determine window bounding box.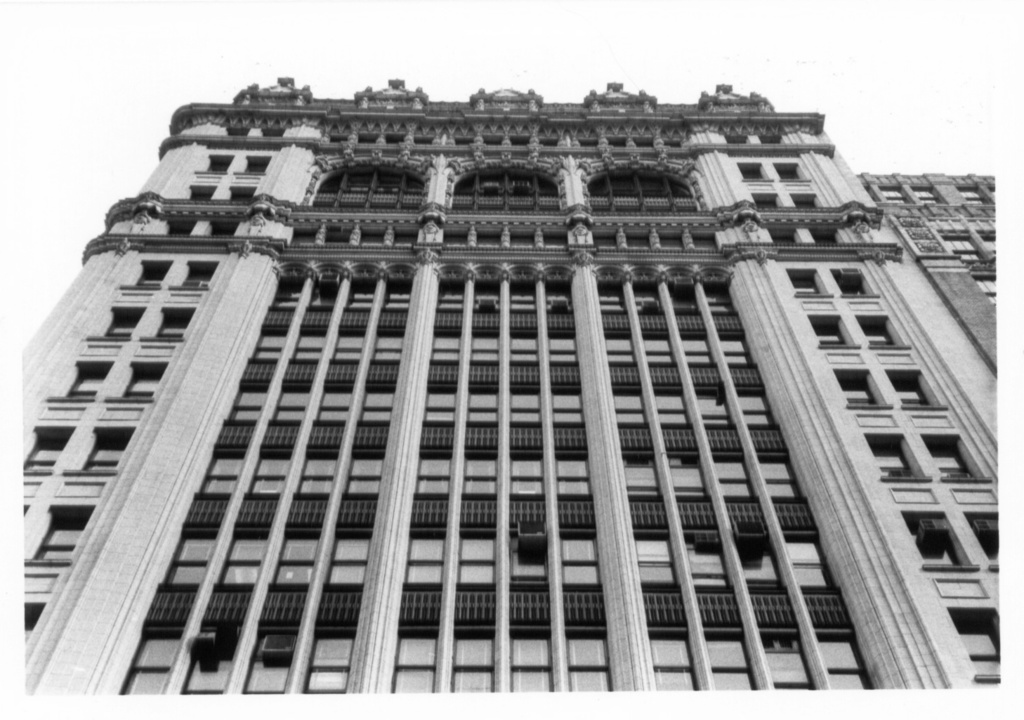
Determined: 105,308,143,340.
